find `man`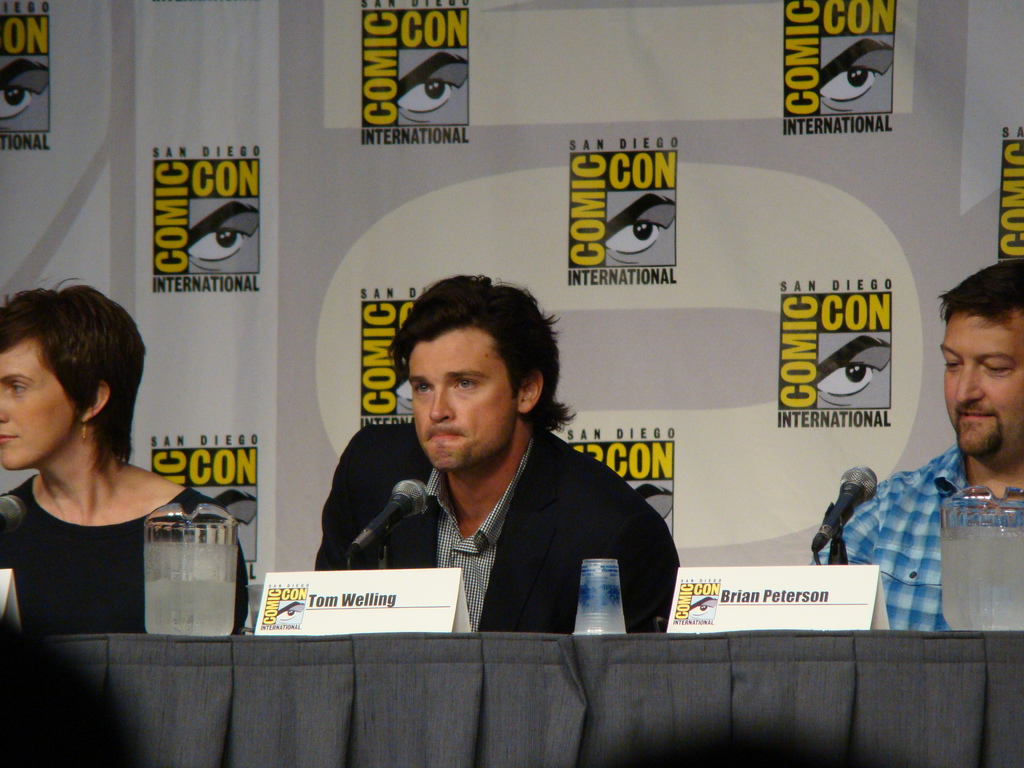
313 273 682 637
